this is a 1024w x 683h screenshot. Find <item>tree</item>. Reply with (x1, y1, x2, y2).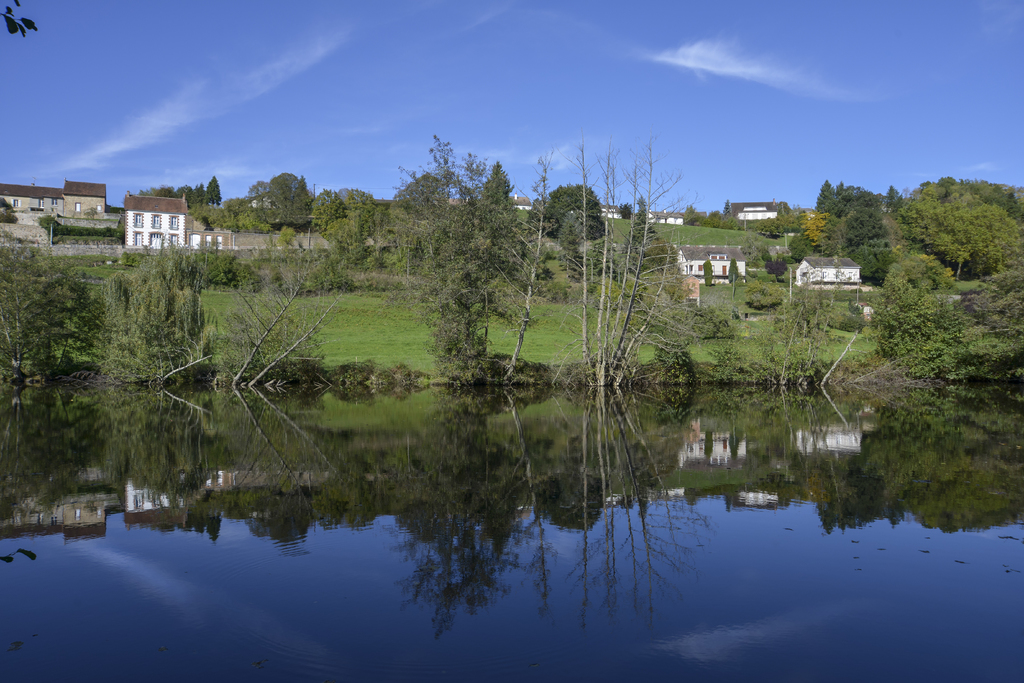
(765, 258, 788, 284).
